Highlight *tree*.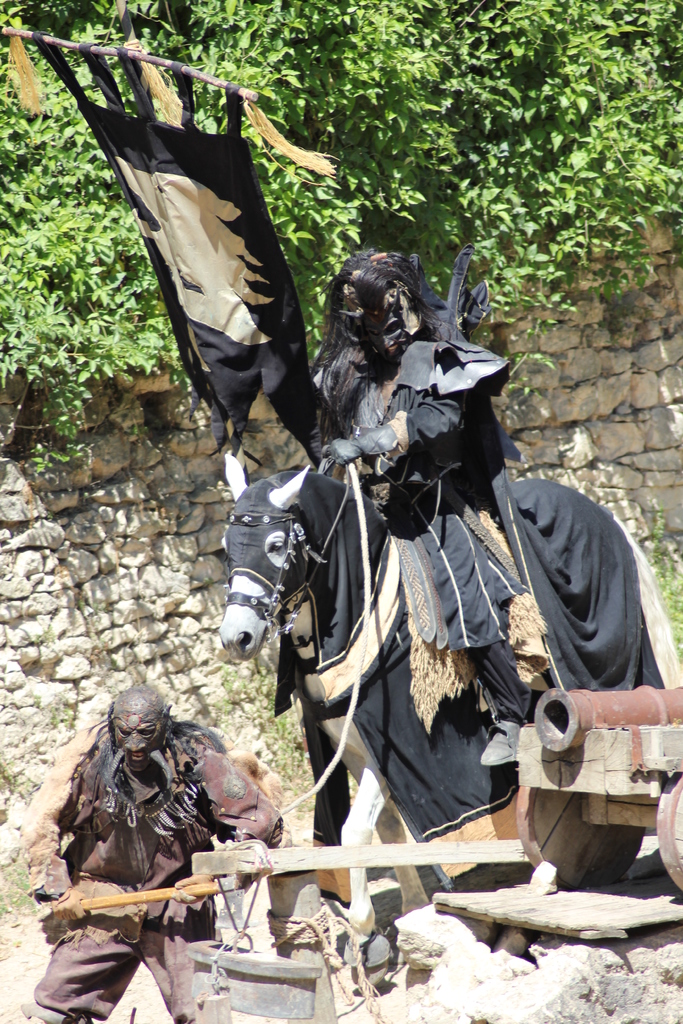
Highlighted region: {"x1": 0, "y1": 0, "x2": 682, "y2": 410}.
